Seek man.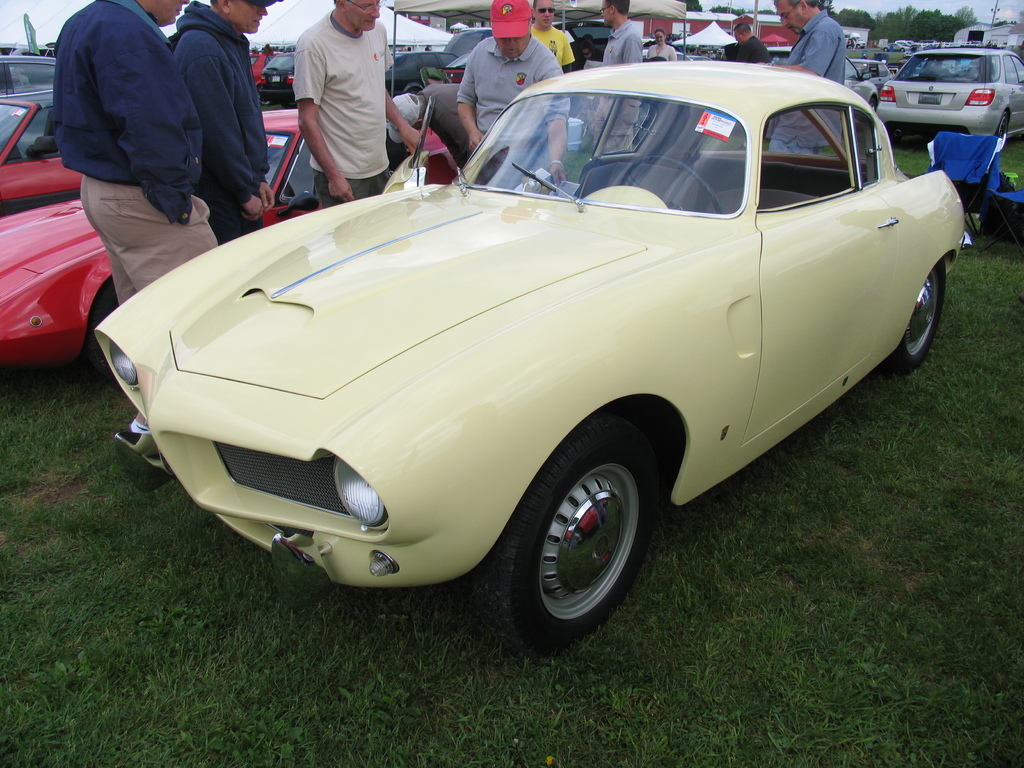
x1=385, y1=79, x2=472, y2=173.
